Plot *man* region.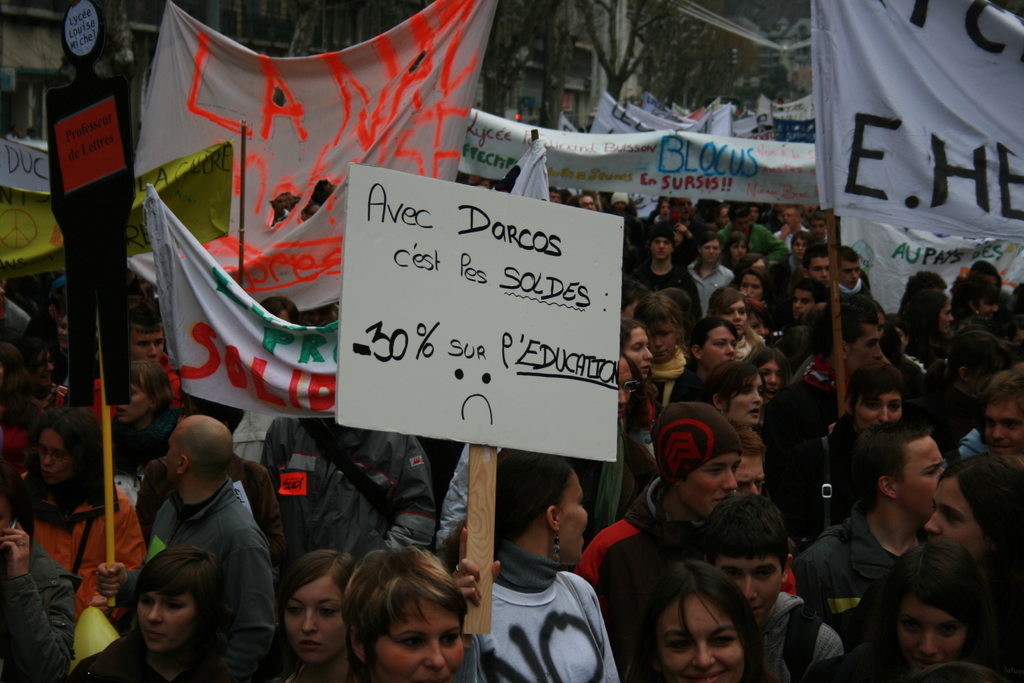
Plotted at bbox(82, 304, 189, 431).
